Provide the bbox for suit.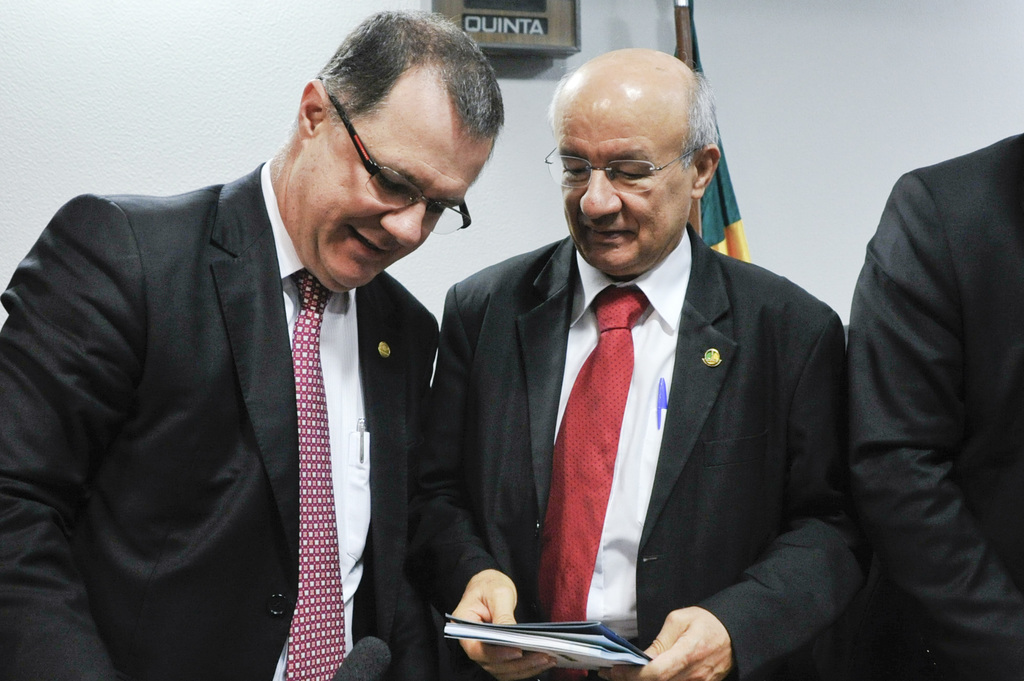
rect(440, 141, 870, 669).
